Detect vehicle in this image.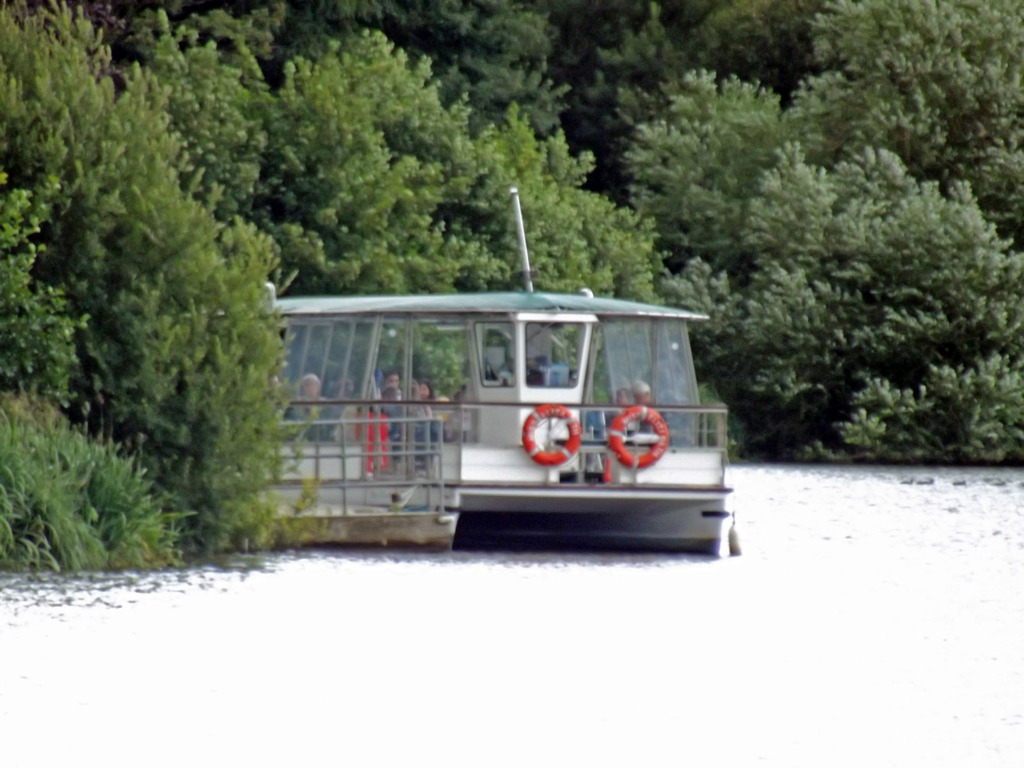
Detection: 244,269,711,550.
